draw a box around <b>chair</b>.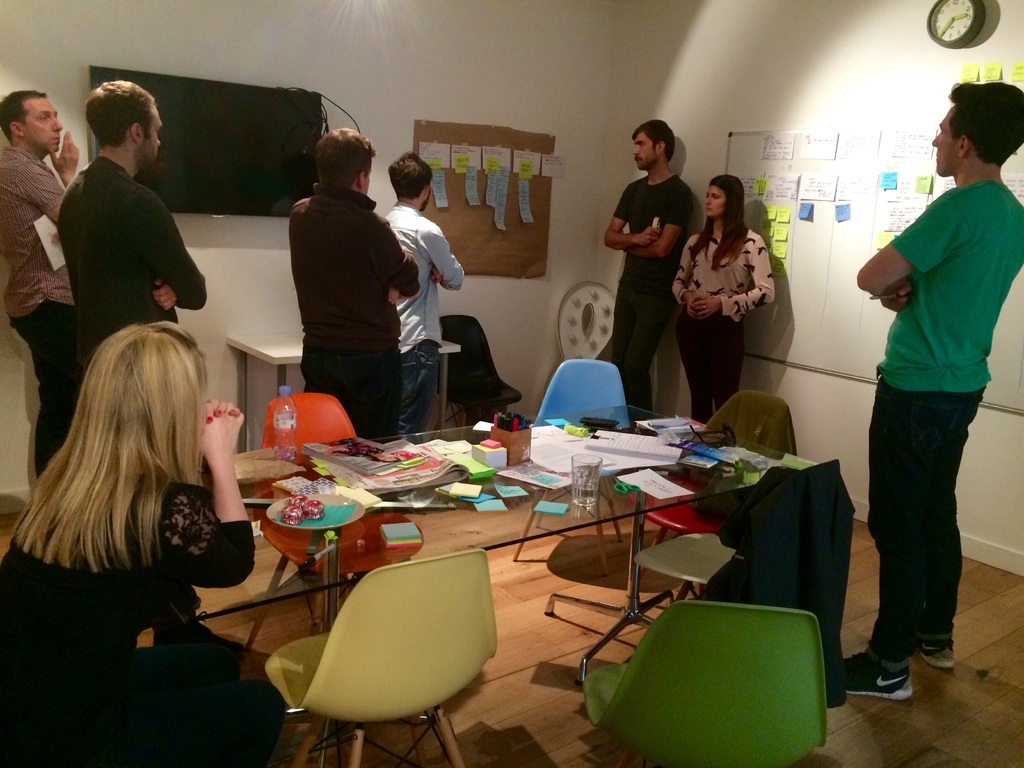
(633,458,852,634).
